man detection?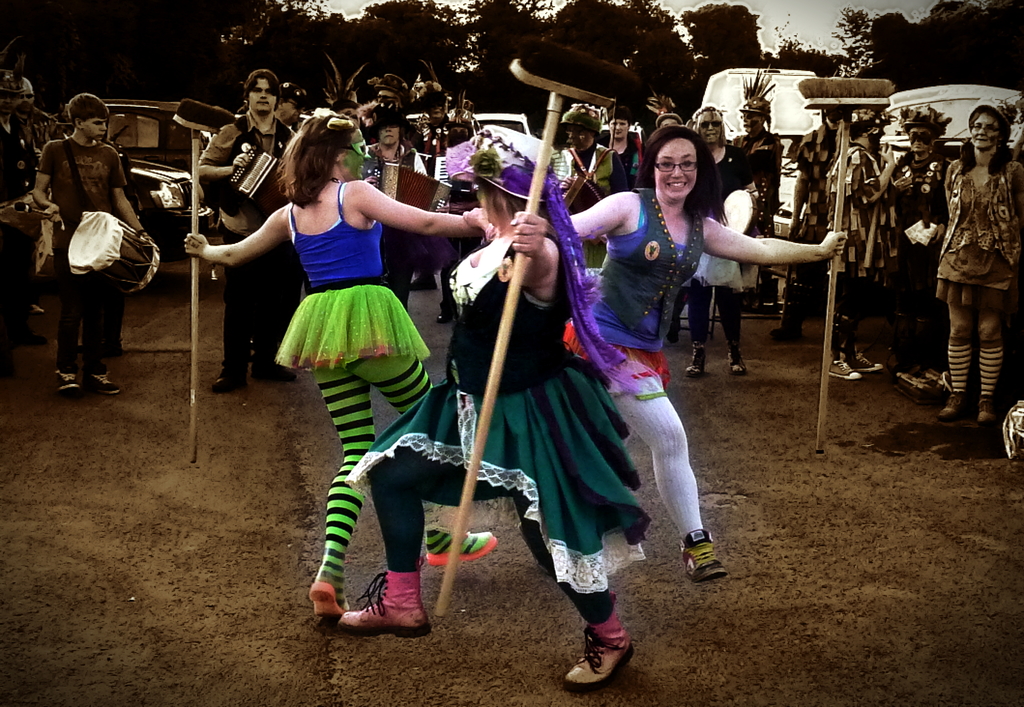
box=[818, 109, 895, 379]
